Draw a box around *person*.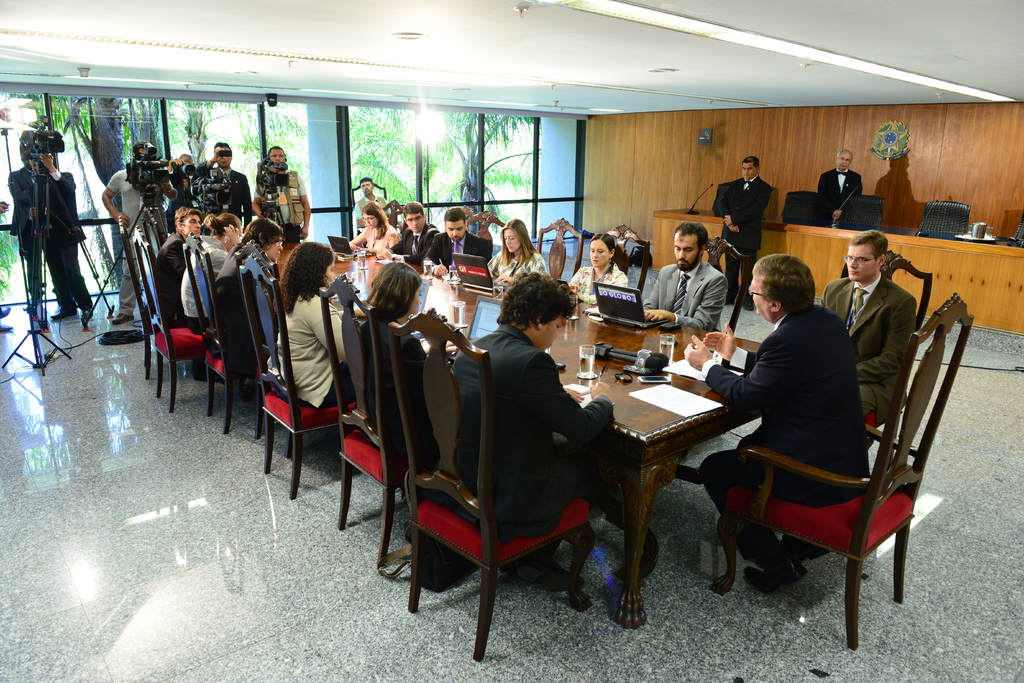
[381,199,437,273].
